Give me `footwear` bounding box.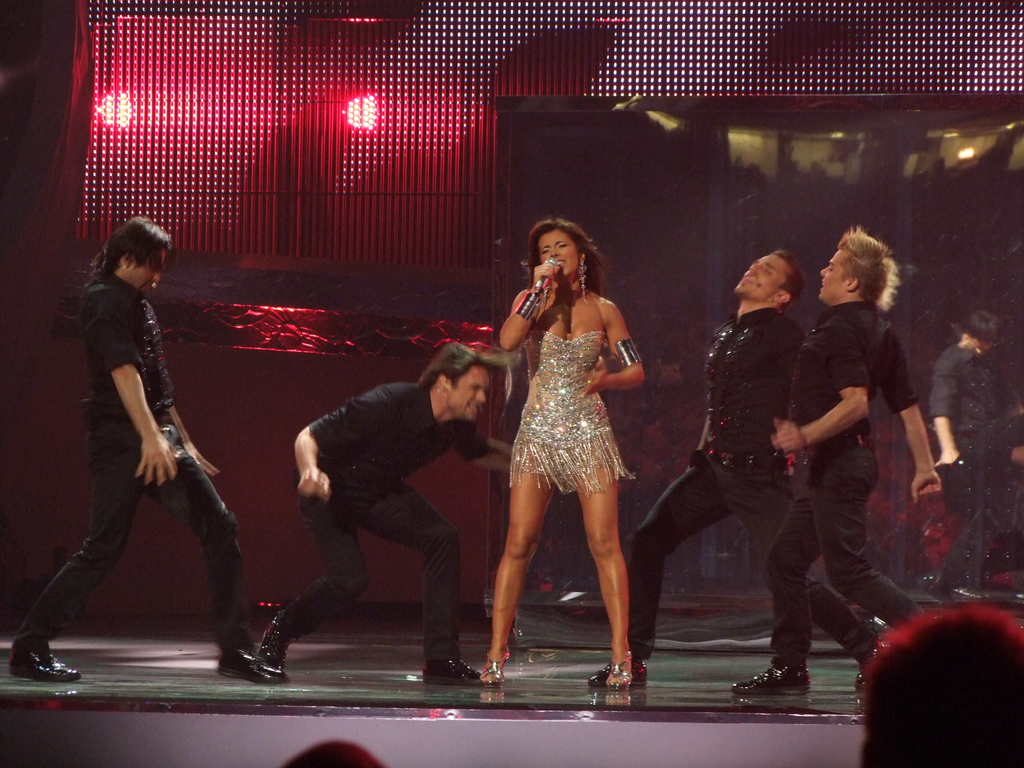
select_region(5, 637, 84, 684).
